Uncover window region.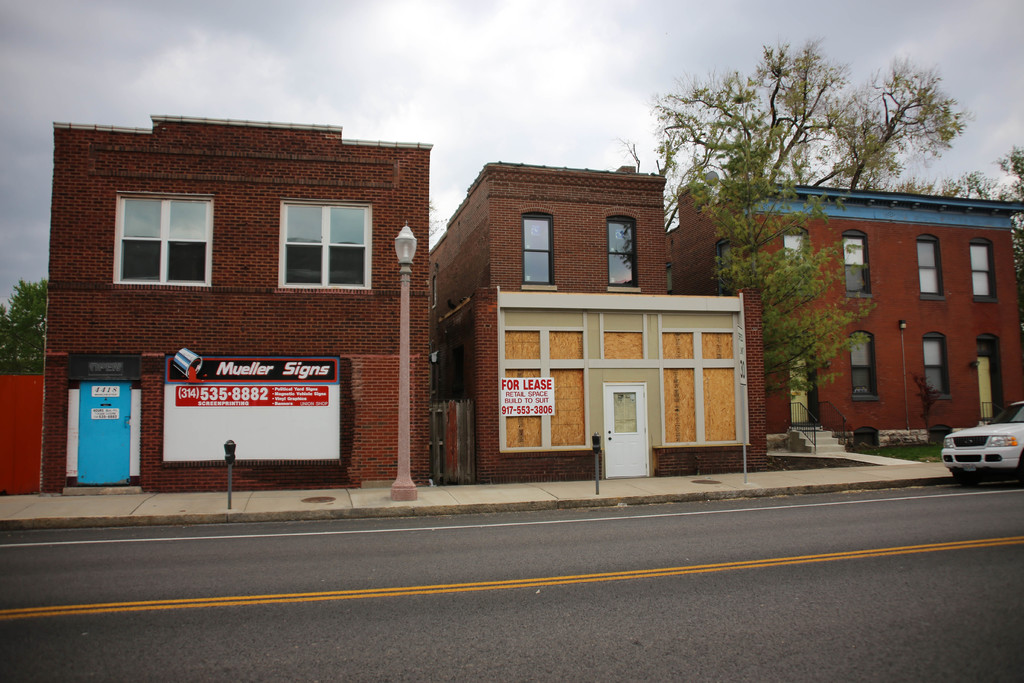
Uncovered: (781,226,813,293).
